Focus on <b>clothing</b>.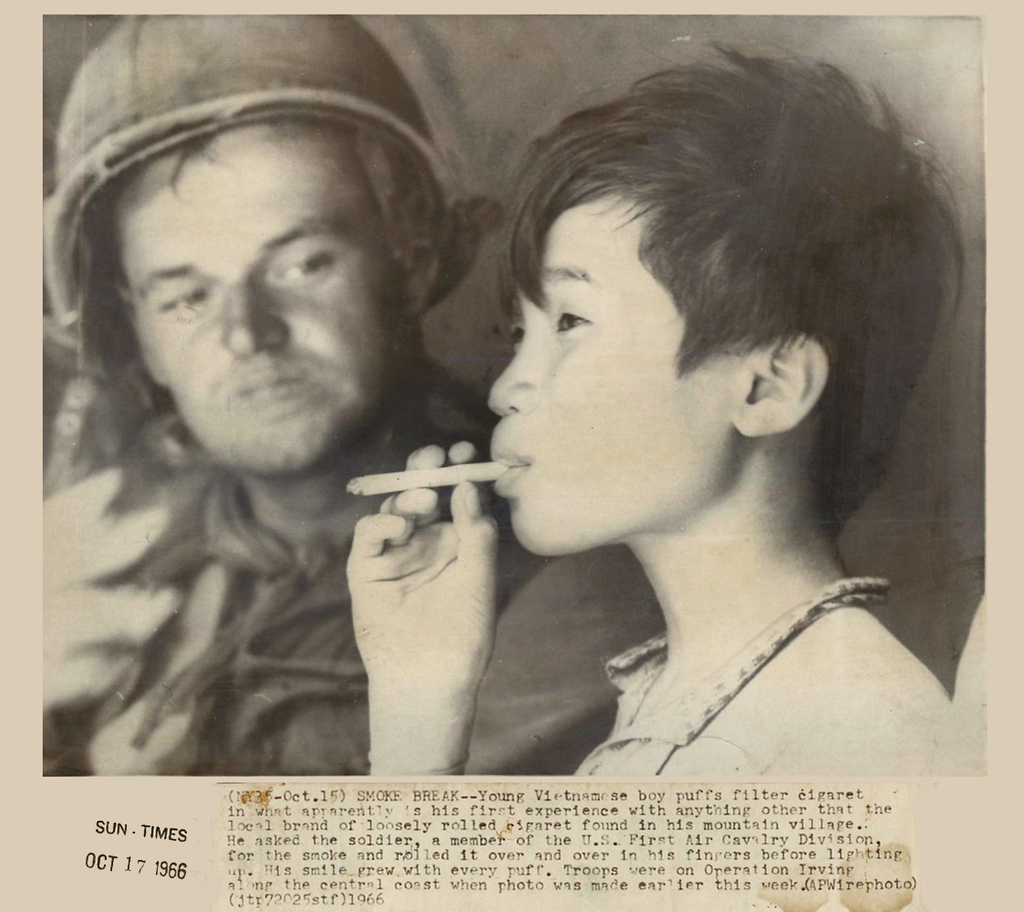
Focused at <region>40, 353, 646, 775</region>.
